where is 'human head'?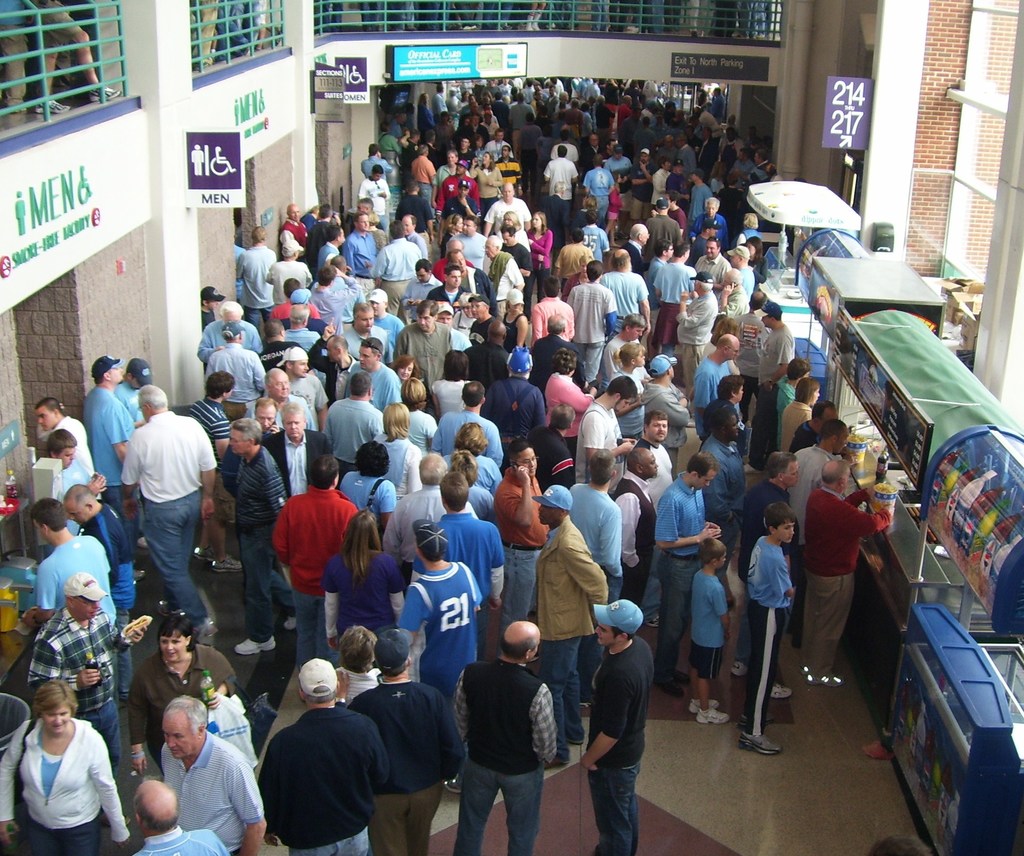
(720, 271, 745, 291).
